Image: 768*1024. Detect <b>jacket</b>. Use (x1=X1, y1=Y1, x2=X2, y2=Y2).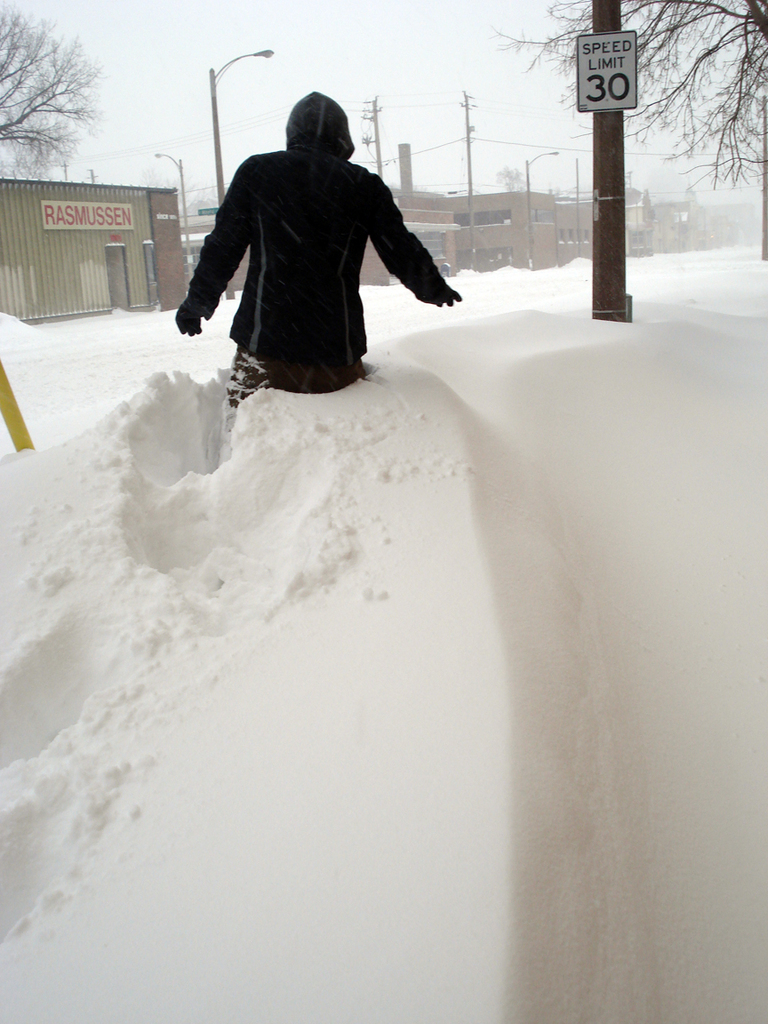
(x1=166, y1=67, x2=464, y2=359).
